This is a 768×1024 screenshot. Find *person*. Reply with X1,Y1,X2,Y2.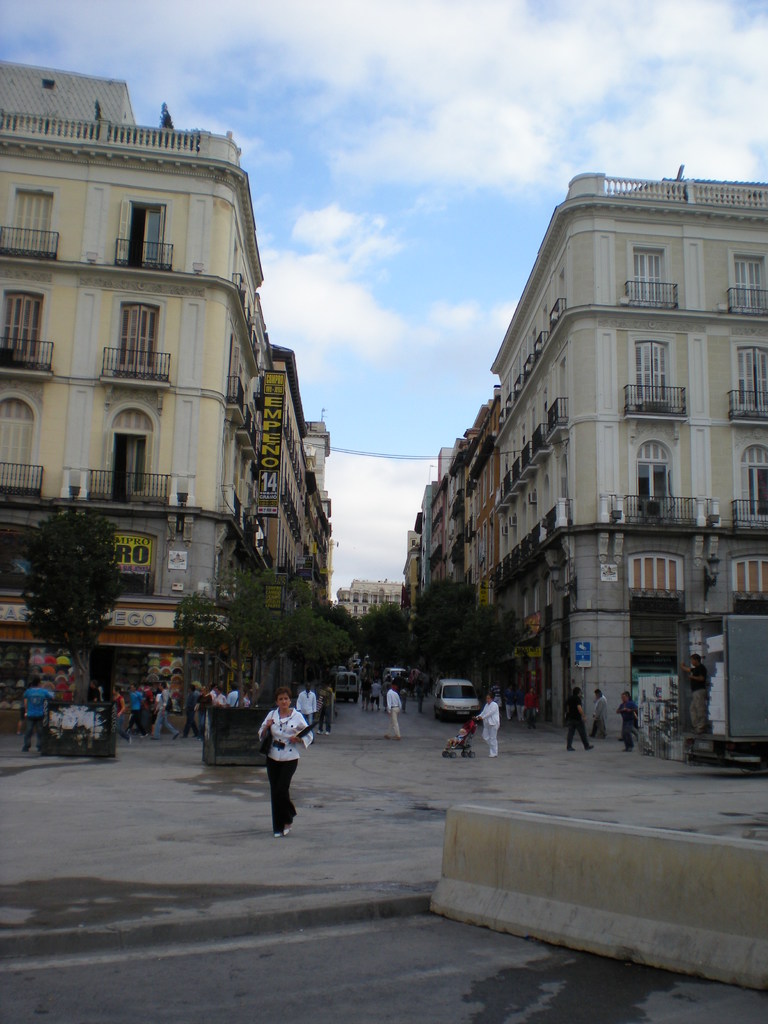
468,689,499,762.
